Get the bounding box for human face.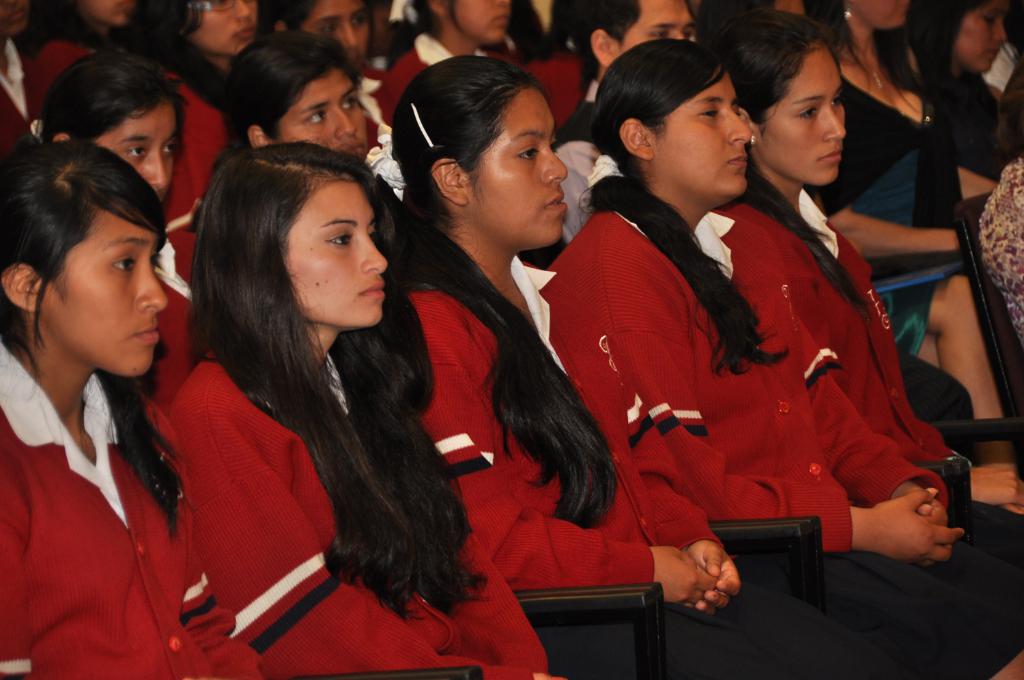
{"left": 93, "top": 104, "right": 180, "bottom": 199}.
